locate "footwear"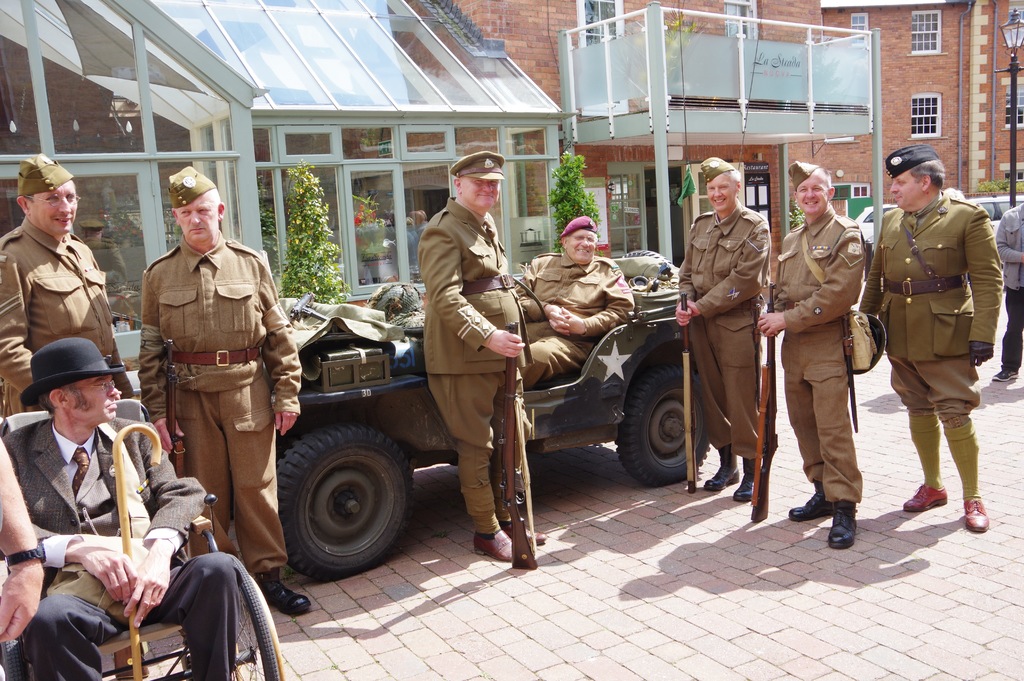
BBox(964, 496, 989, 533)
